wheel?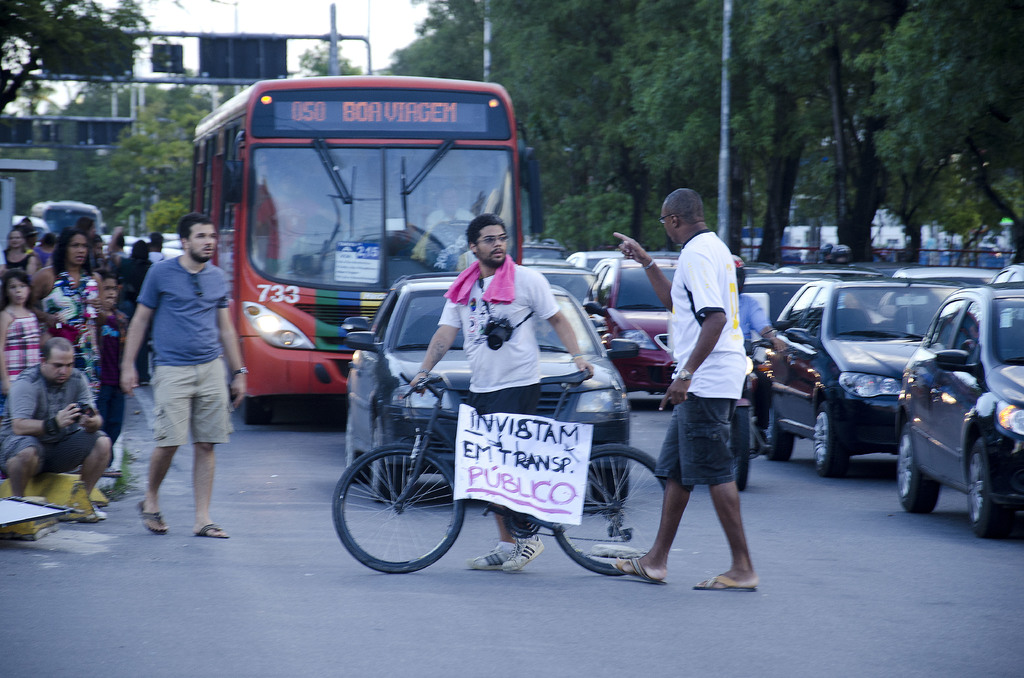
region(970, 439, 1008, 537)
